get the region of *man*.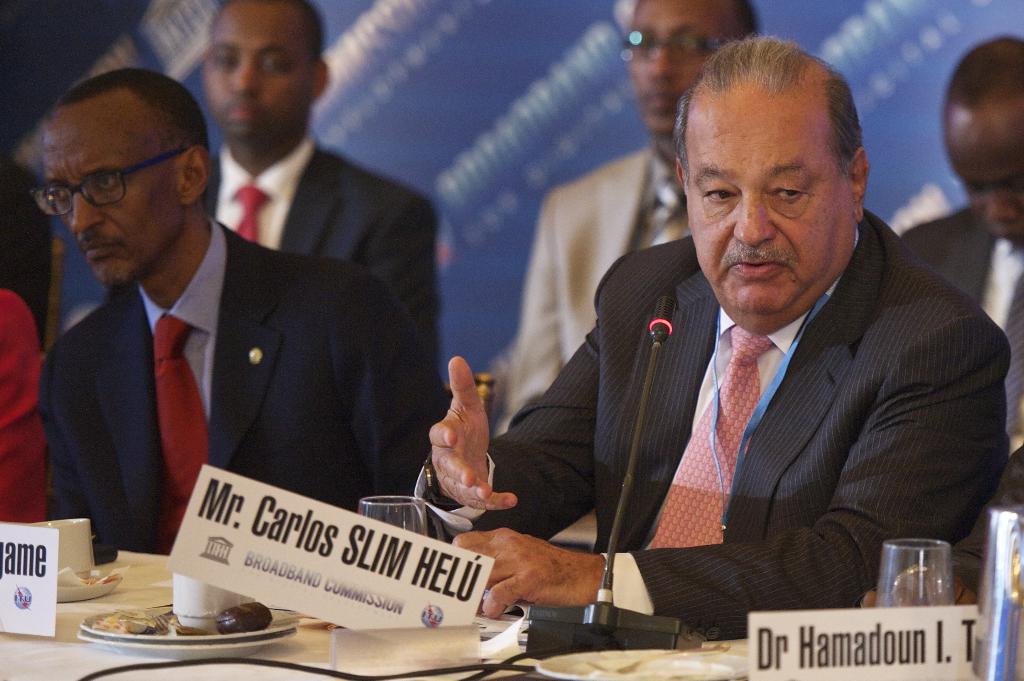
BBox(179, 0, 452, 470).
